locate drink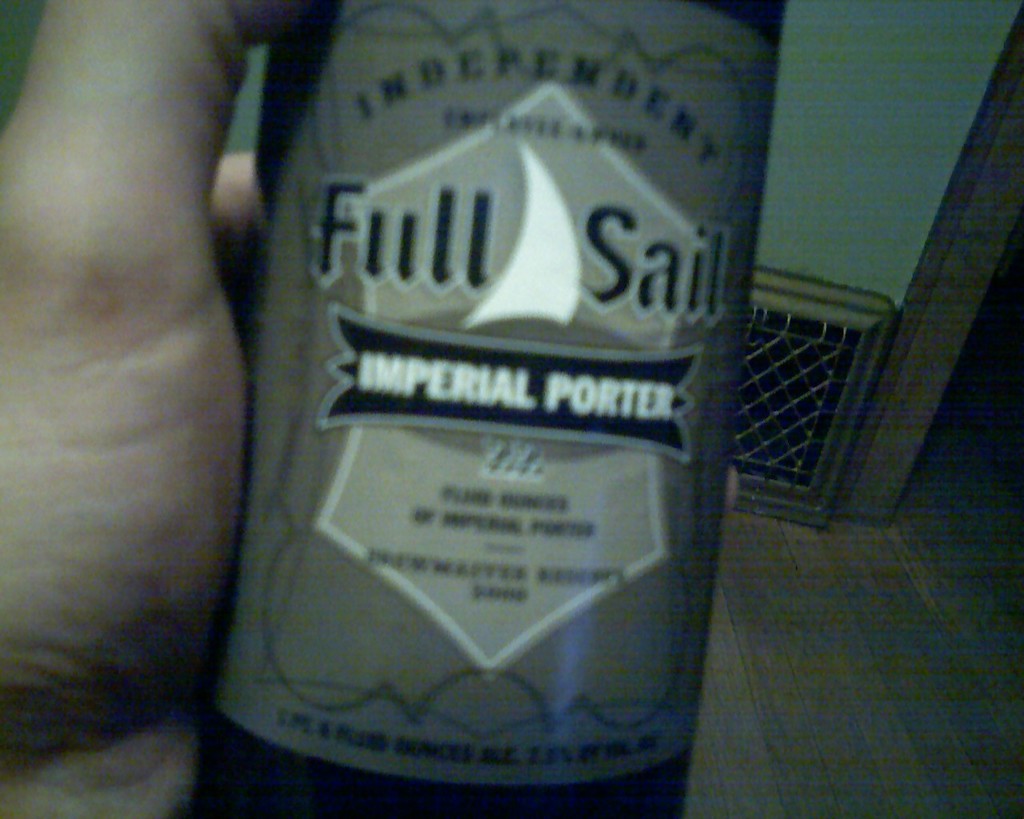
bbox=[212, 16, 810, 818]
